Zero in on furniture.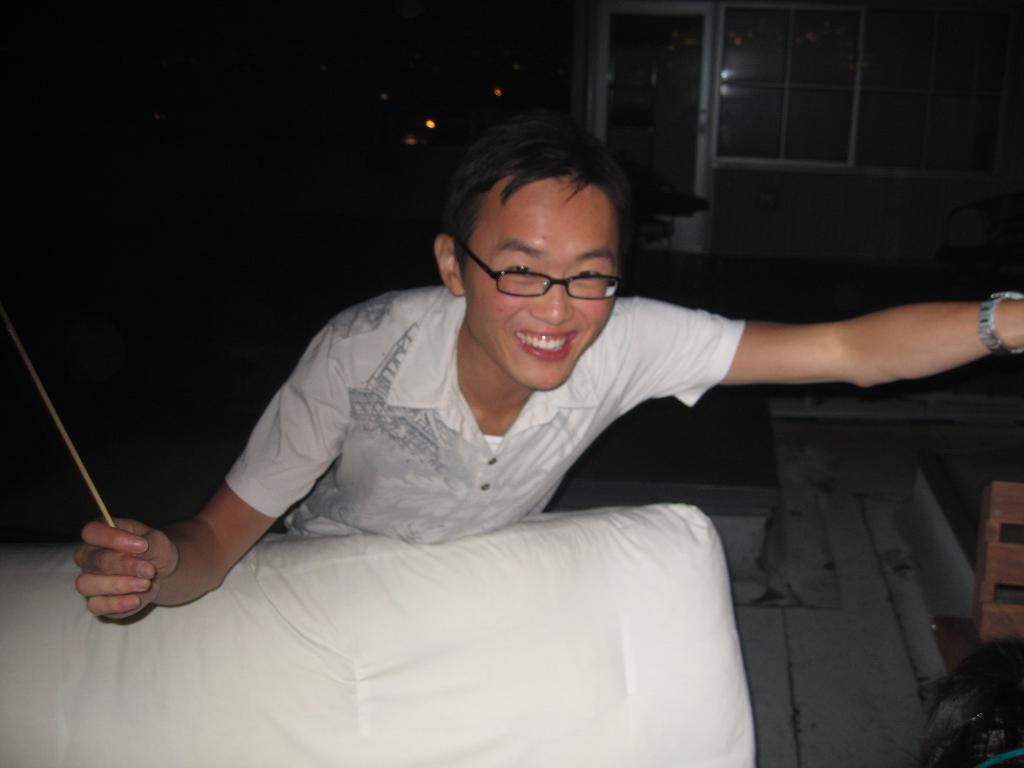
Zeroed in: [549, 385, 782, 574].
